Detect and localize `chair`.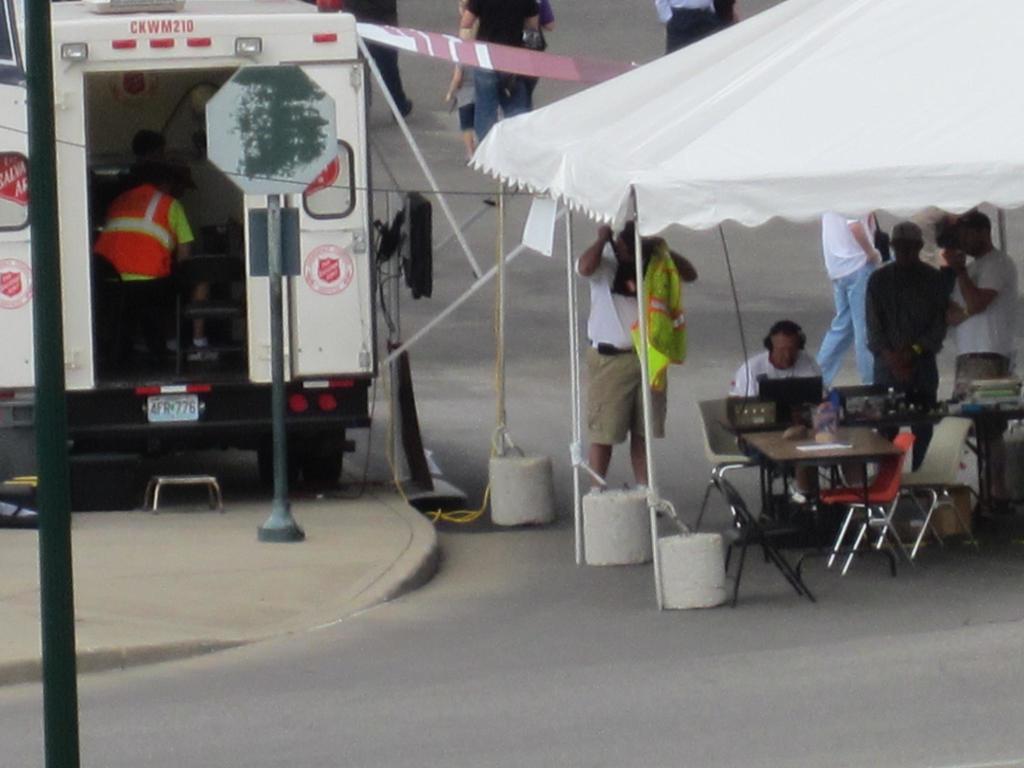
Localized at 813, 429, 916, 568.
